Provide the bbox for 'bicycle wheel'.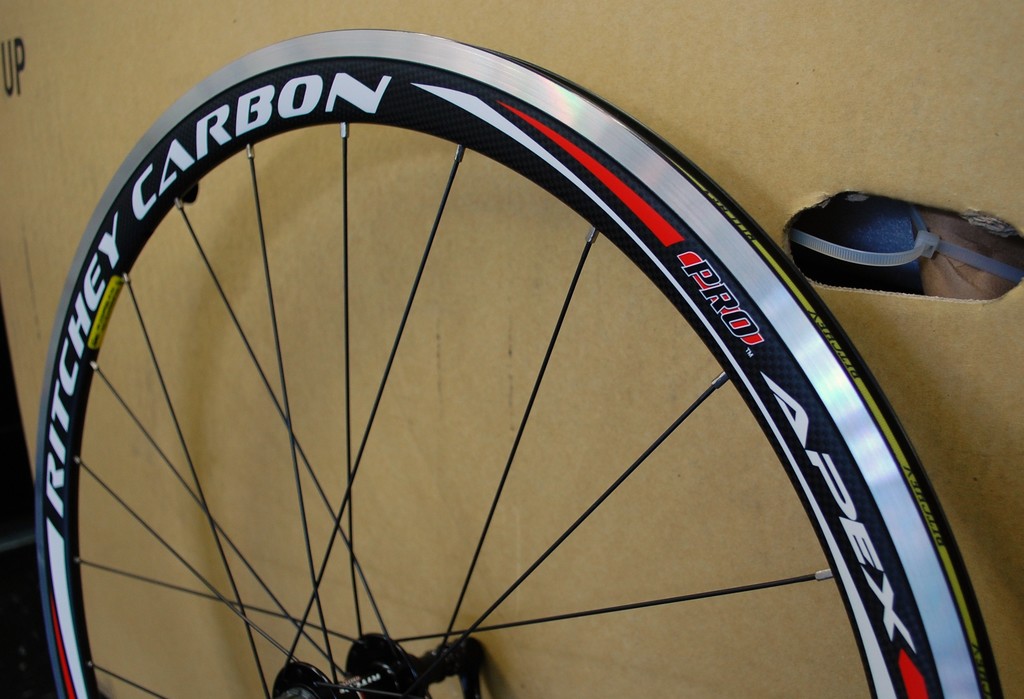
pyautogui.locateOnScreen(34, 27, 1002, 698).
